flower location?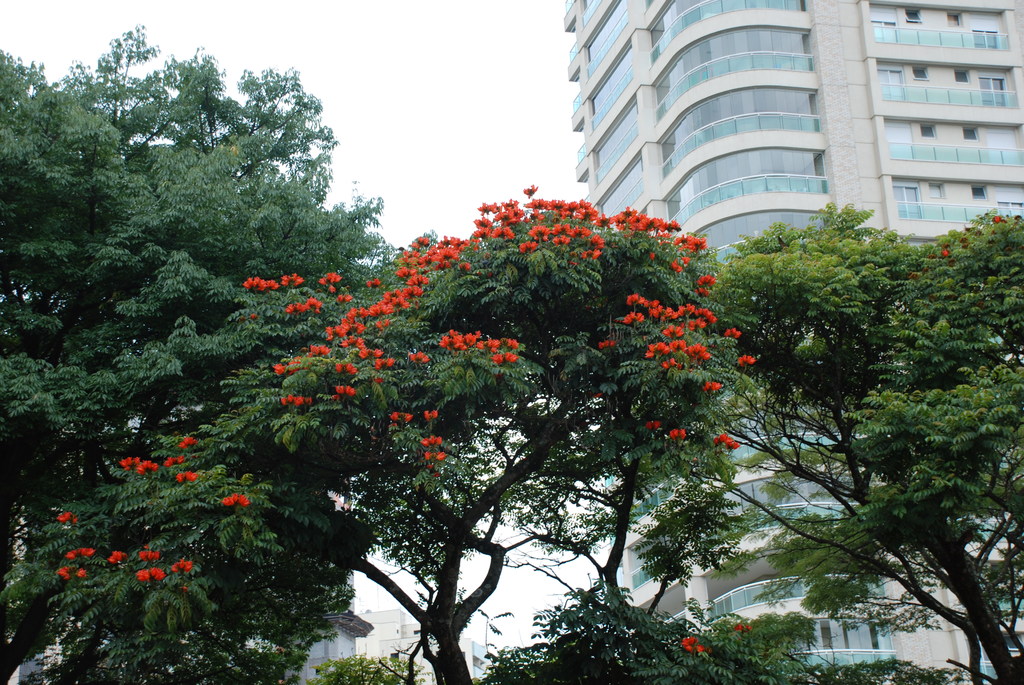
Rect(175, 471, 181, 487)
